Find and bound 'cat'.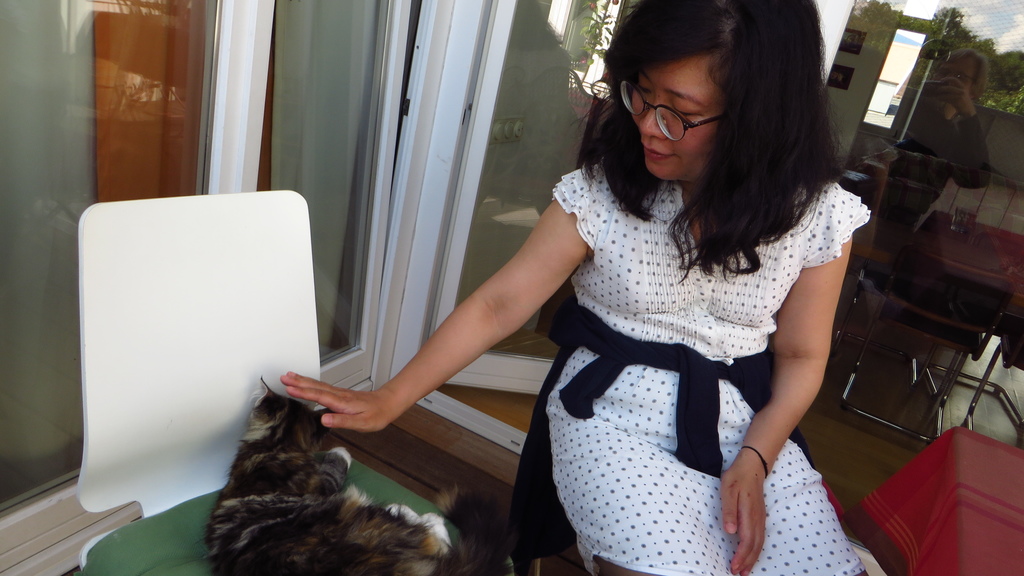
Bound: [174, 368, 465, 575].
